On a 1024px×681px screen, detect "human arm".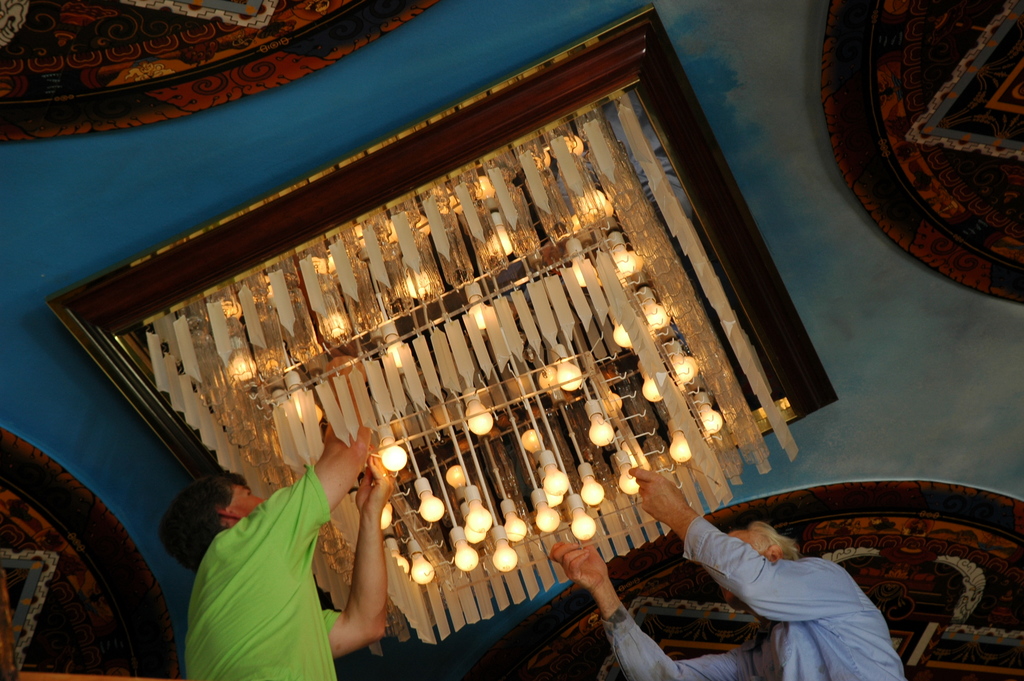
bbox(615, 459, 865, 622).
